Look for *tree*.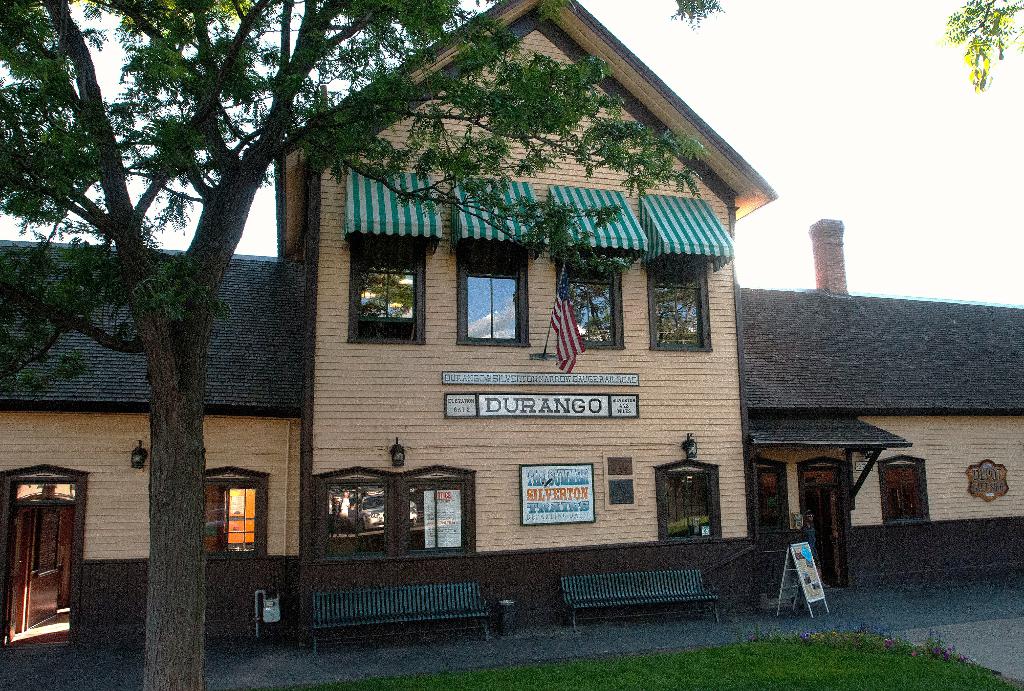
Found: l=0, t=0, r=728, b=686.
